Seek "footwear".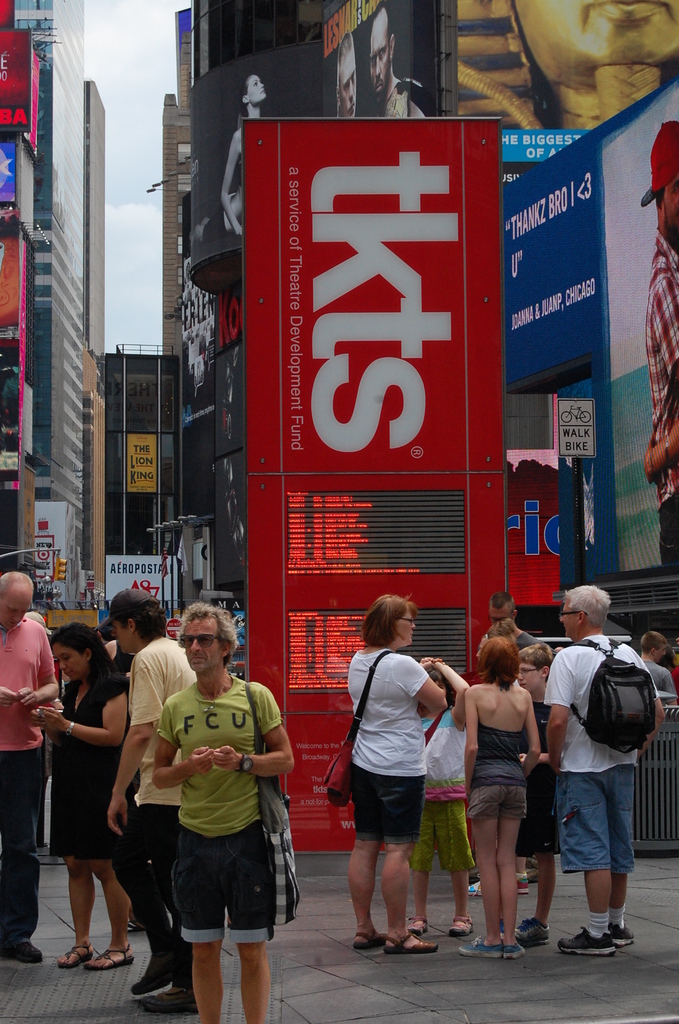
locate(438, 913, 480, 939).
